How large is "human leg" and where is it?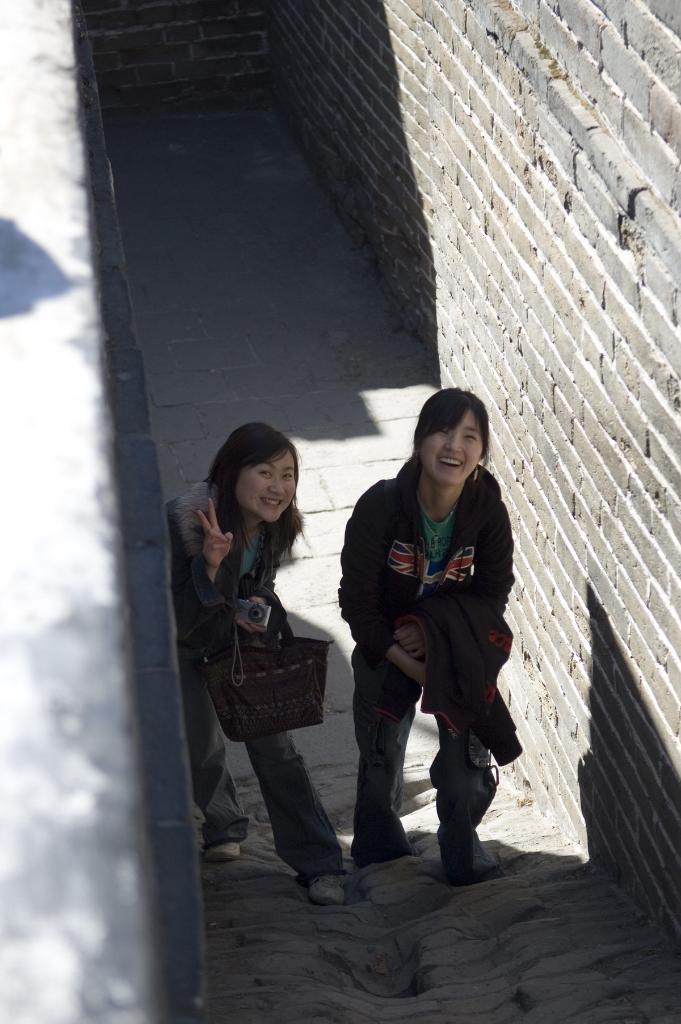
Bounding box: x1=173 y1=652 x2=254 y2=862.
